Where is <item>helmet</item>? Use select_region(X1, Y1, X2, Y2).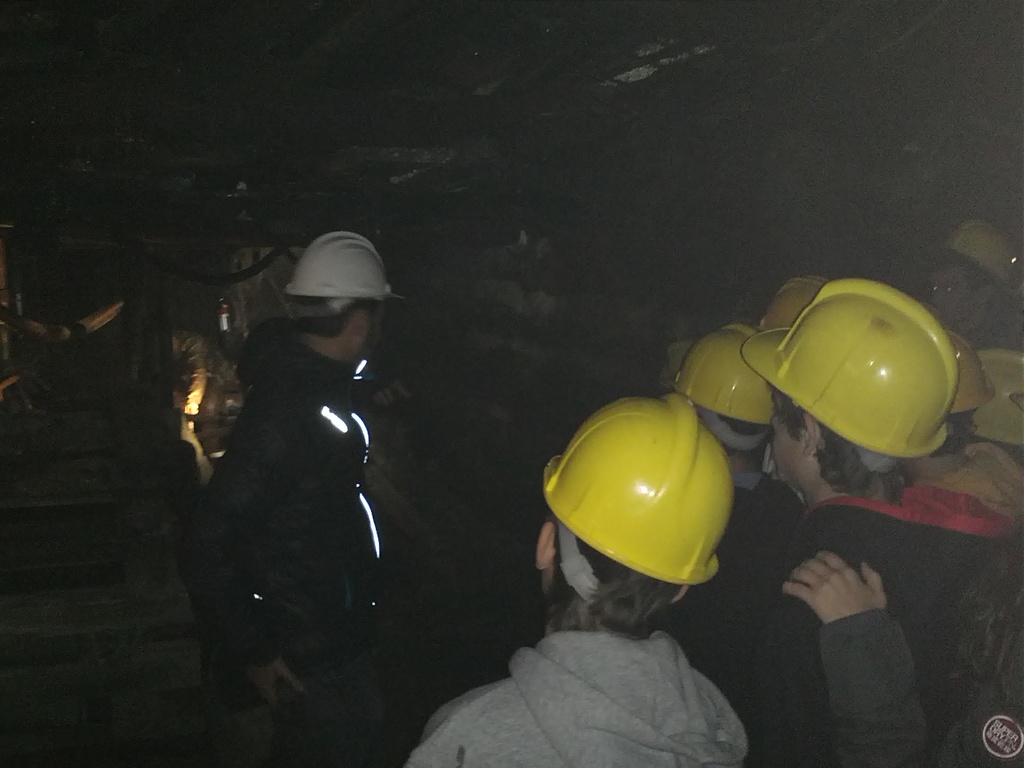
select_region(678, 322, 781, 451).
